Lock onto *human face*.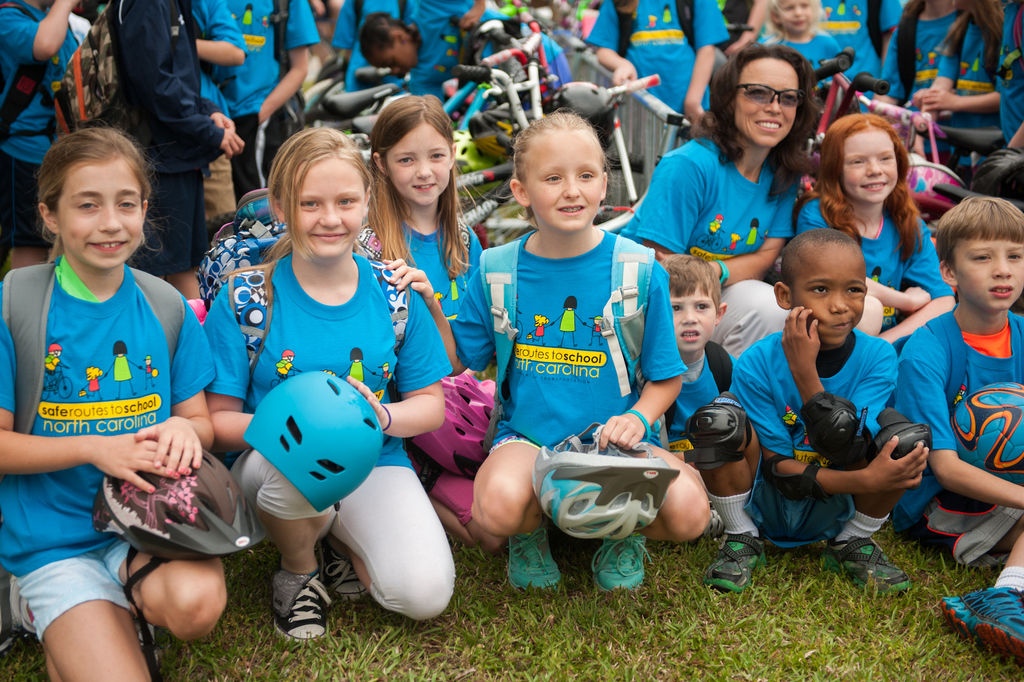
Locked: <region>784, 0, 813, 33</region>.
